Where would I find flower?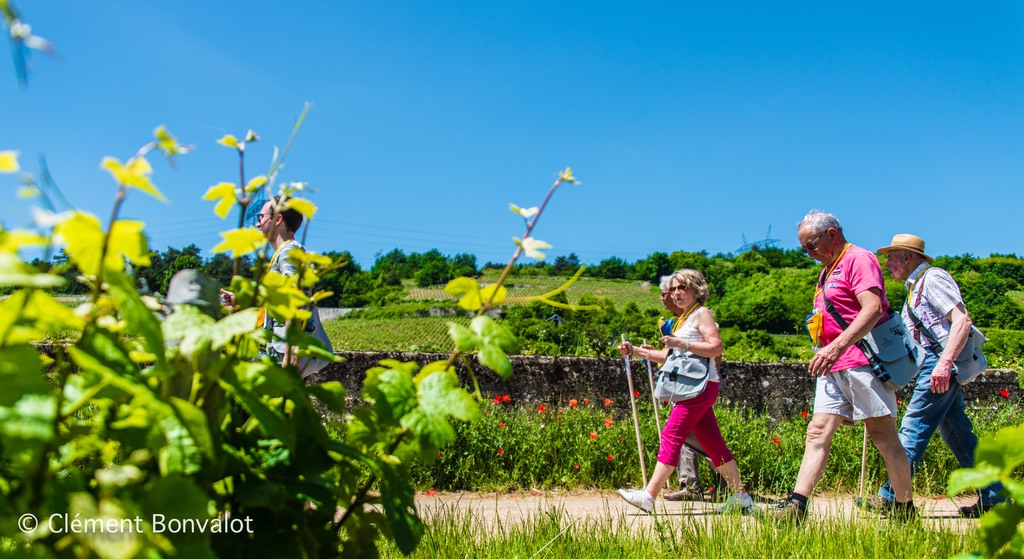
At crop(631, 389, 641, 398).
